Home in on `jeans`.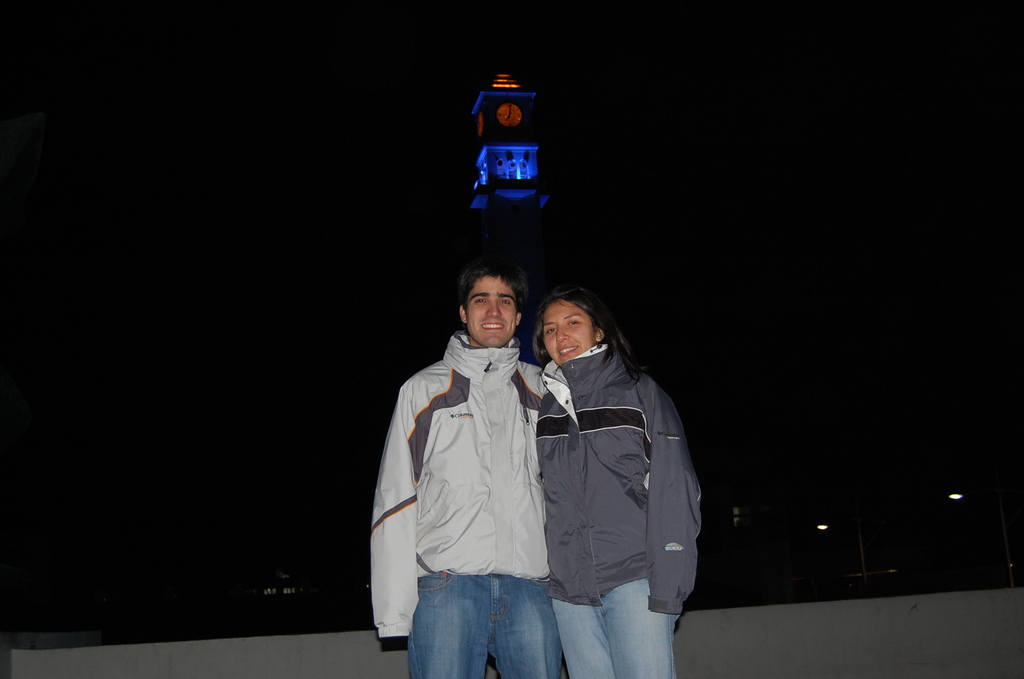
Homed in at region(553, 578, 678, 678).
